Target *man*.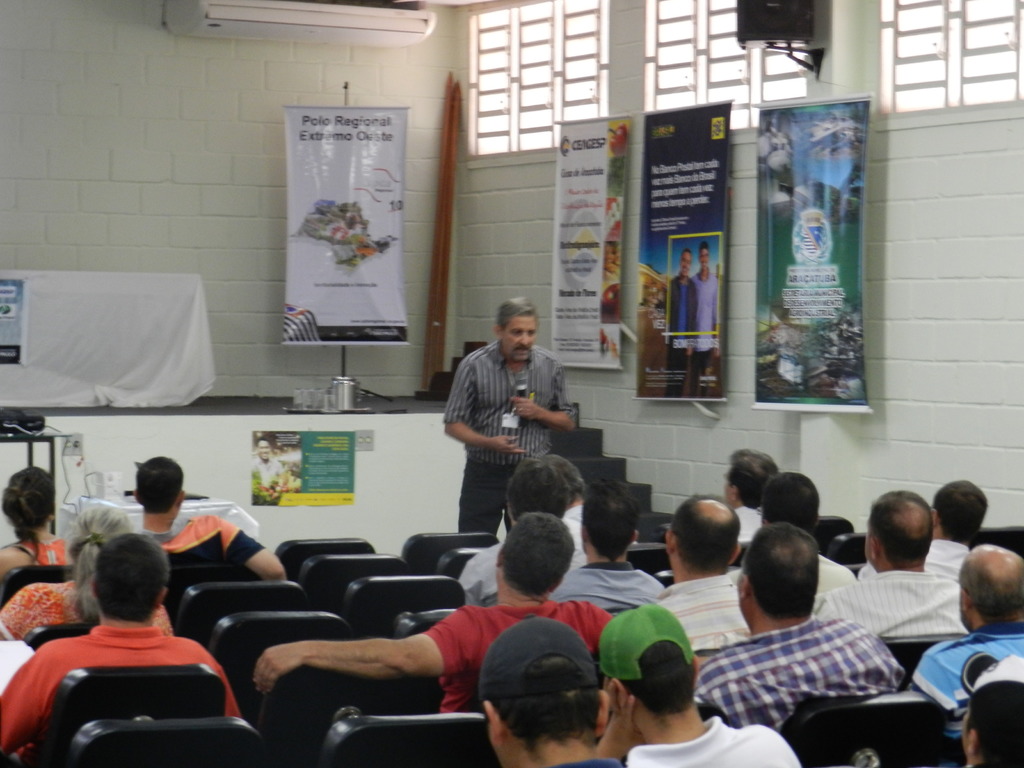
Target region: [x1=809, y1=487, x2=974, y2=644].
